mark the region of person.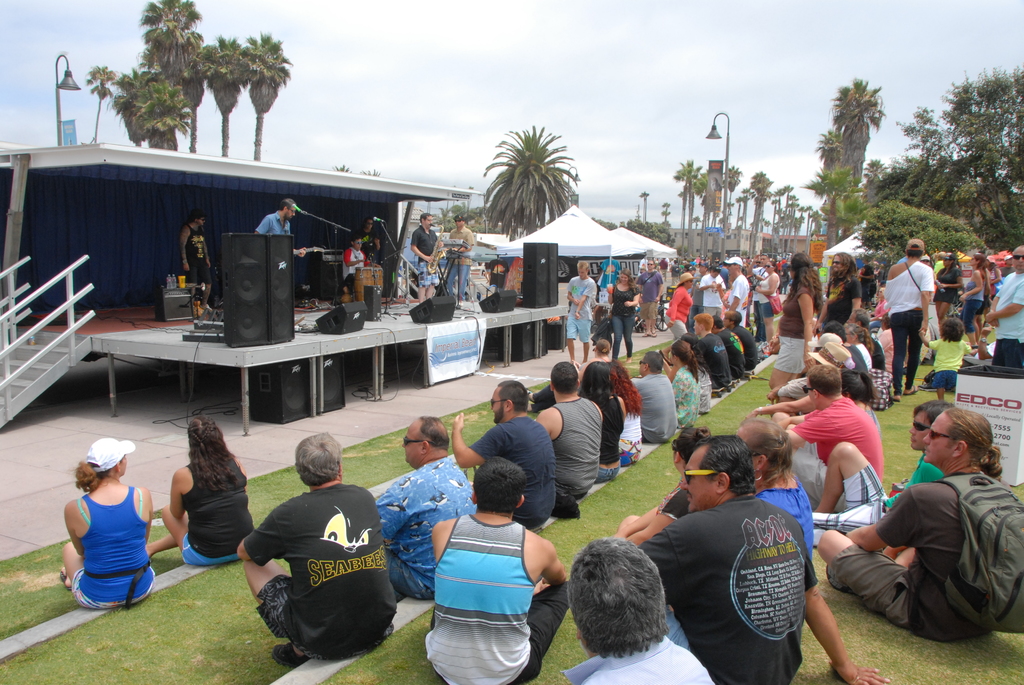
Region: 147:415:257:569.
